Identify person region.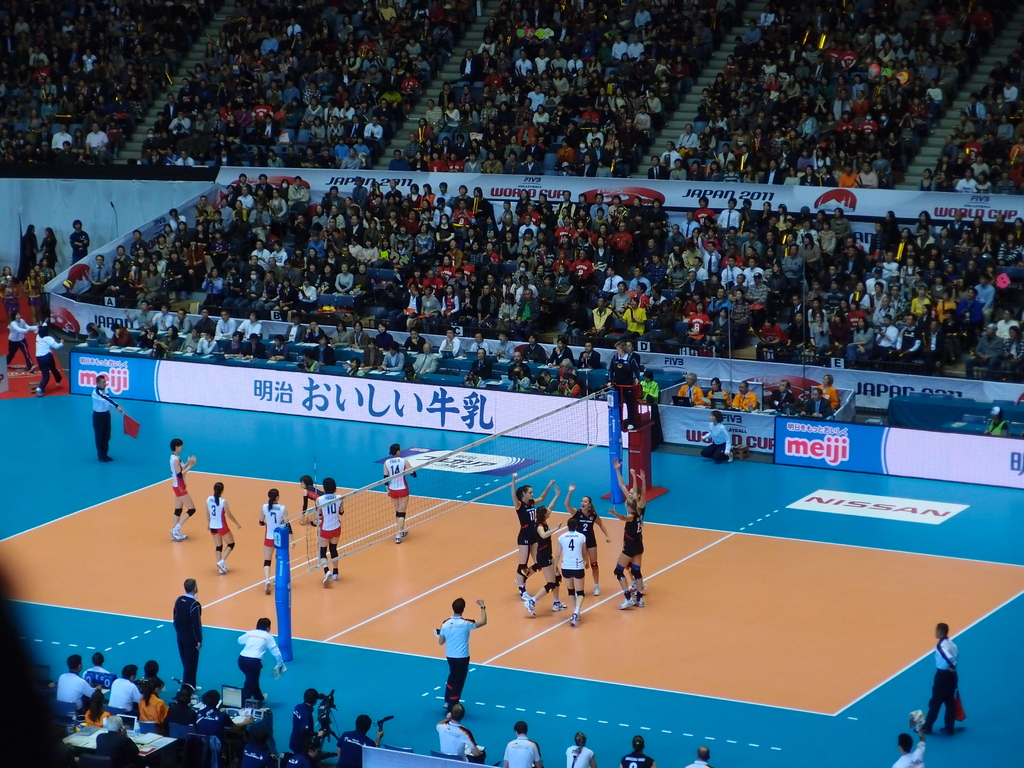
Region: bbox=(549, 335, 576, 367).
